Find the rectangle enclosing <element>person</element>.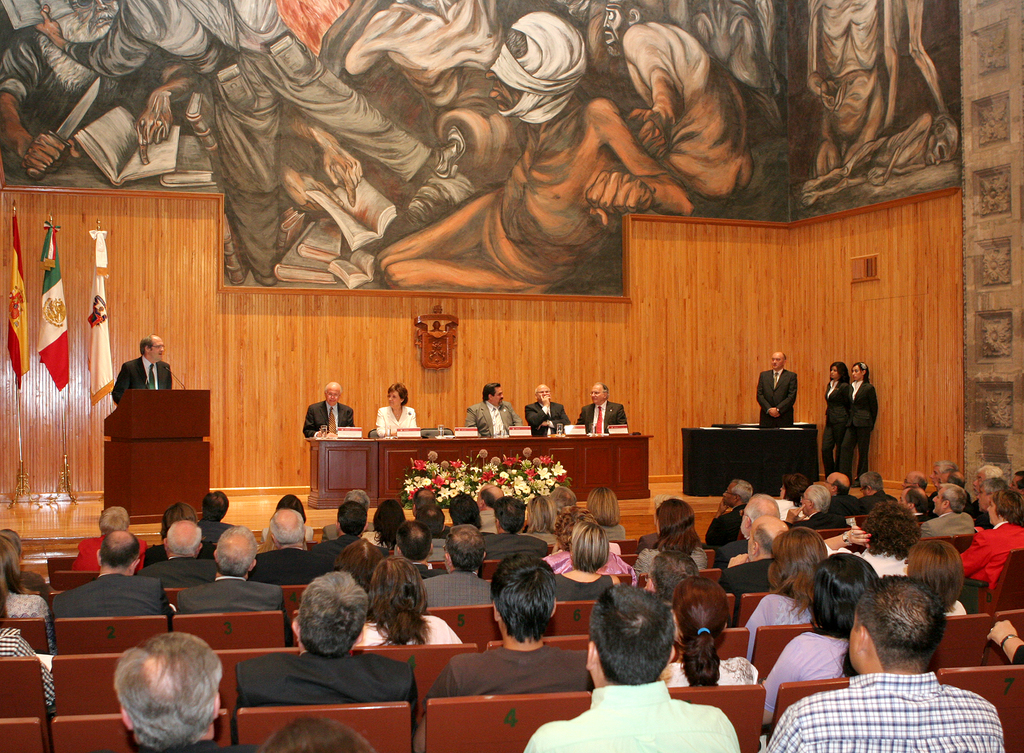
<box>524,384,573,434</box>.
